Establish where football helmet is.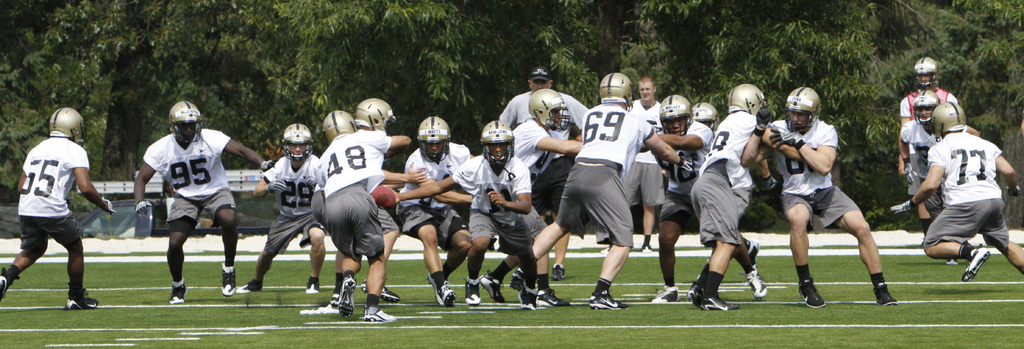
Established at (x1=689, y1=98, x2=721, y2=133).
